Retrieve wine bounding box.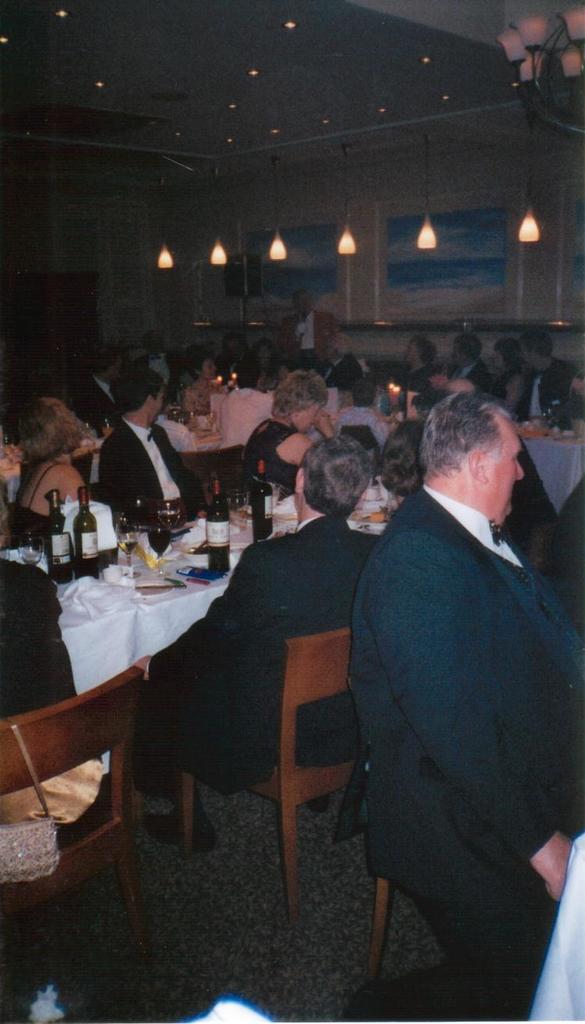
Bounding box: select_region(250, 462, 271, 542).
